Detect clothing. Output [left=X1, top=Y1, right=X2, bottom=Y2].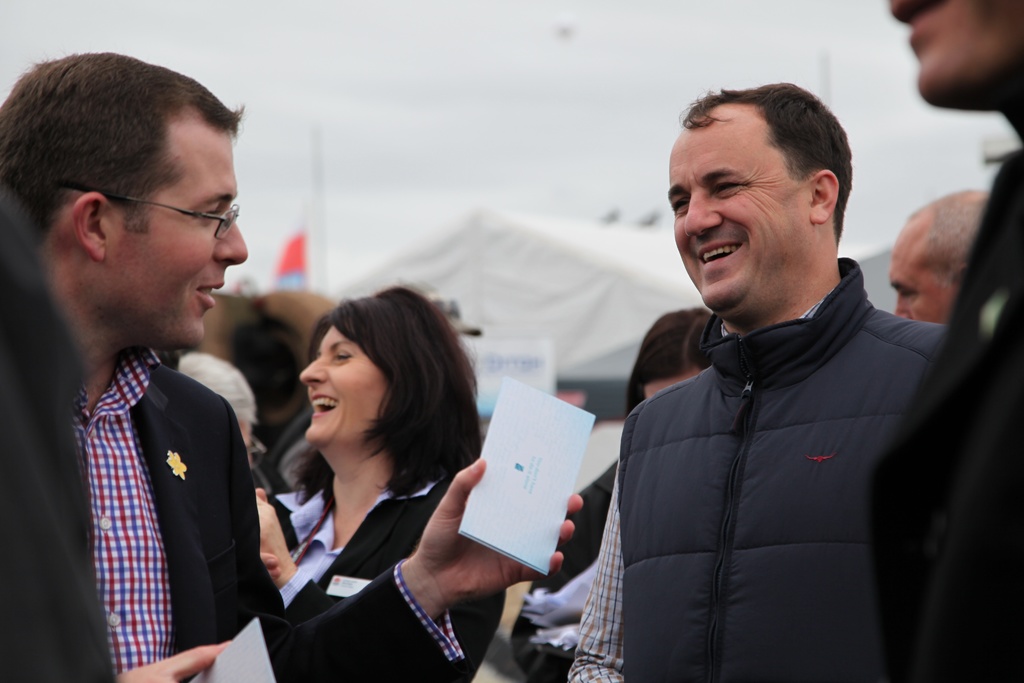
[left=564, top=249, right=949, bottom=682].
